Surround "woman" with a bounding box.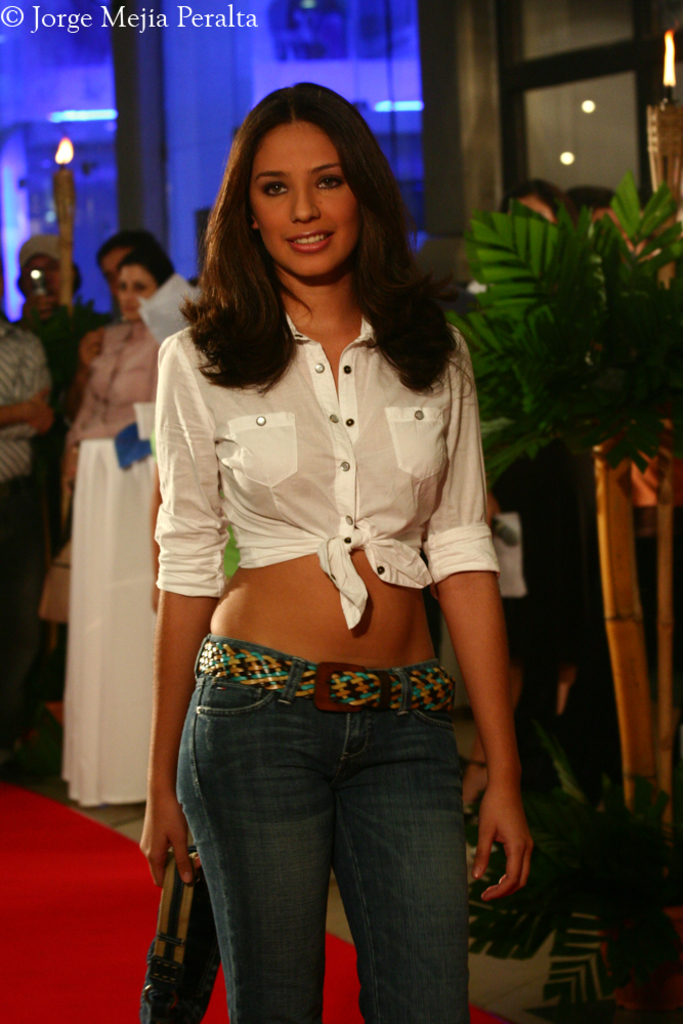
rect(115, 87, 538, 1023).
